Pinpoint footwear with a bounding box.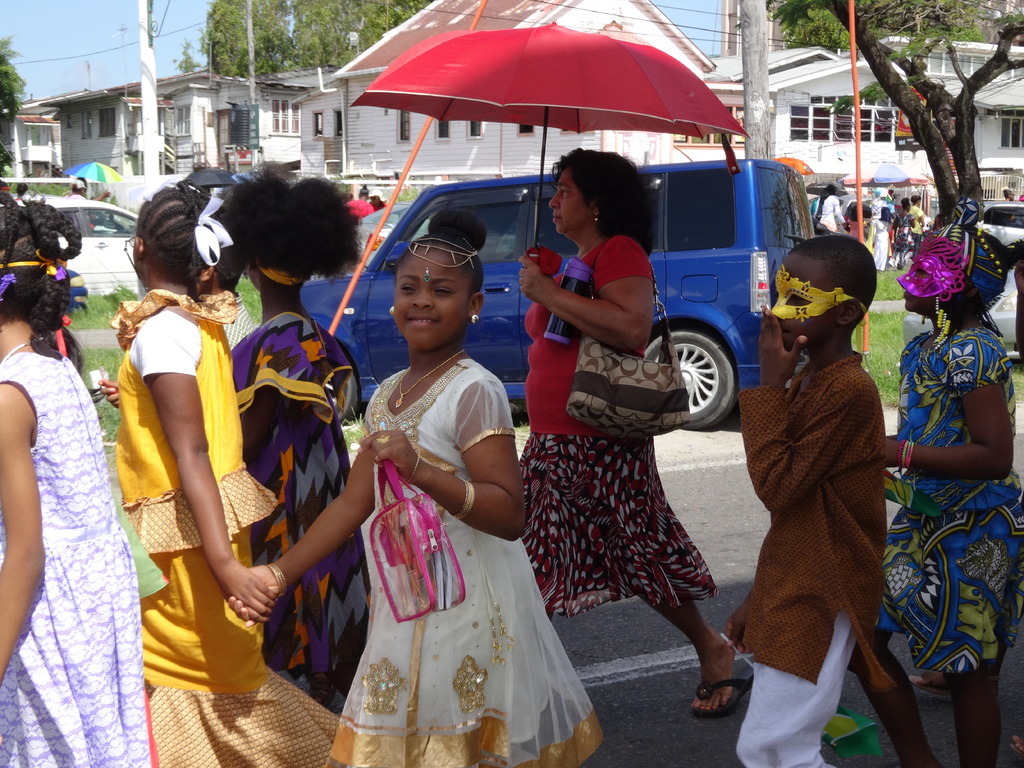
897:262:903:269.
